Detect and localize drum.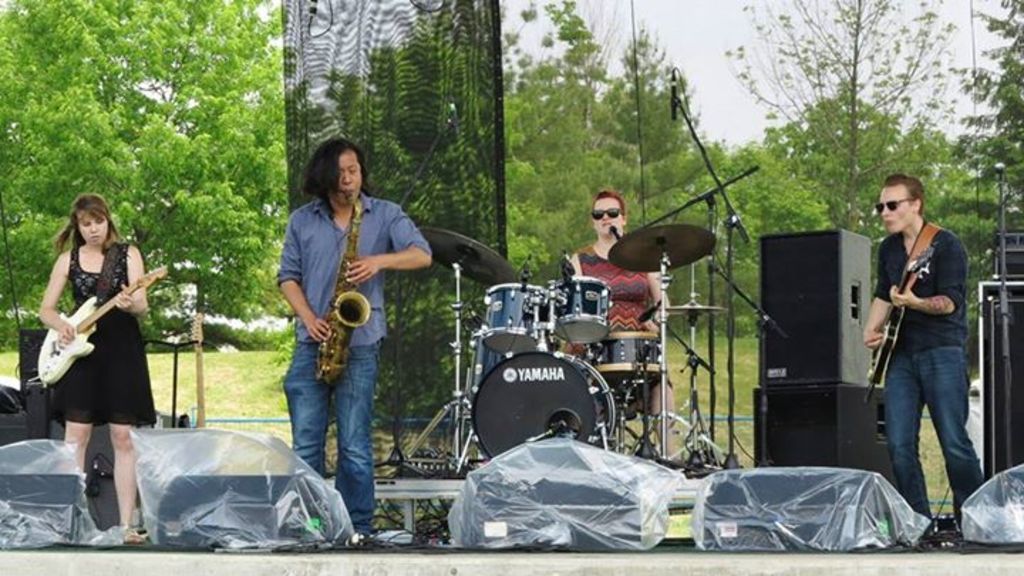
Localized at {"left": 465, "top": 338, "right": 496, "bottom": 407}.
